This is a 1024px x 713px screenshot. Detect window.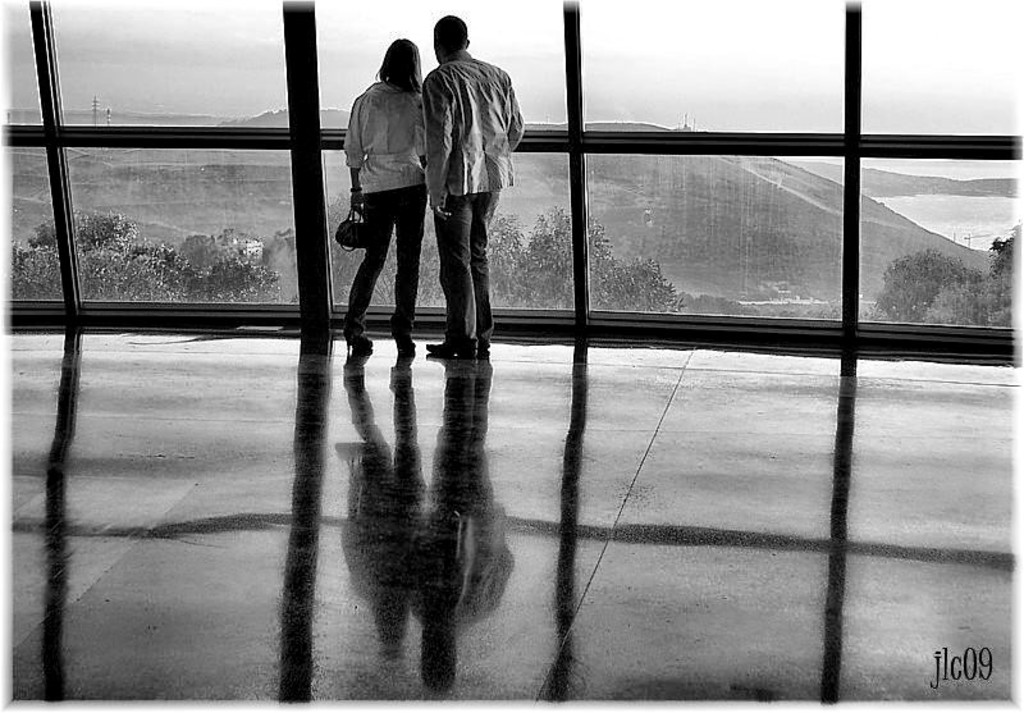
(x1=571, y1=0, x2=851, y2=141).
